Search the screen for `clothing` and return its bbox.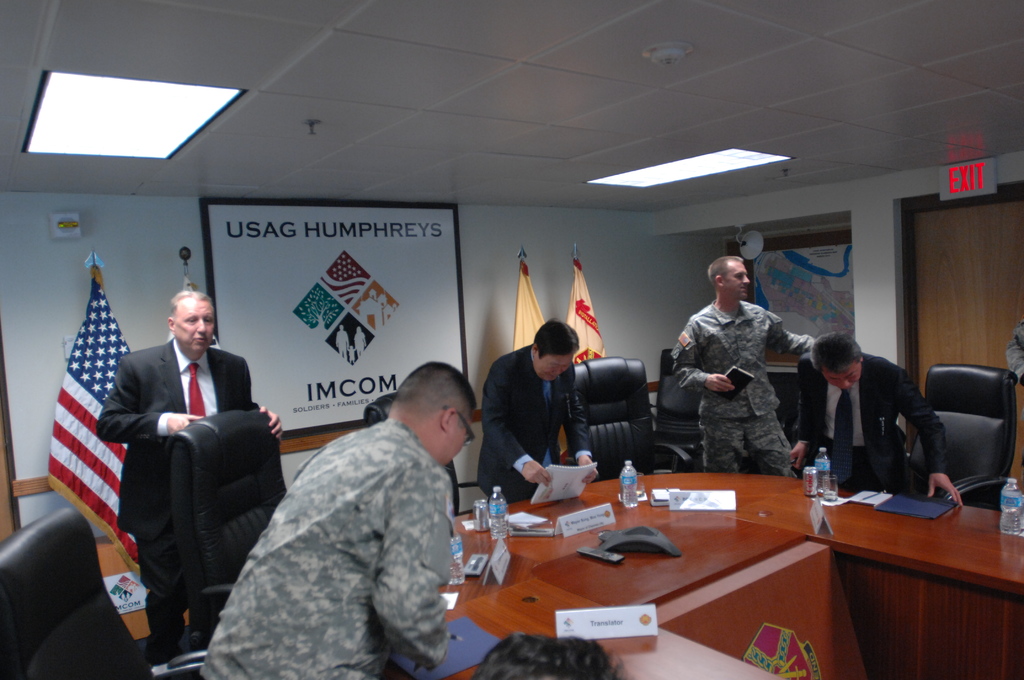
Found: <region>1001, 320, 1023, 376</region>.
